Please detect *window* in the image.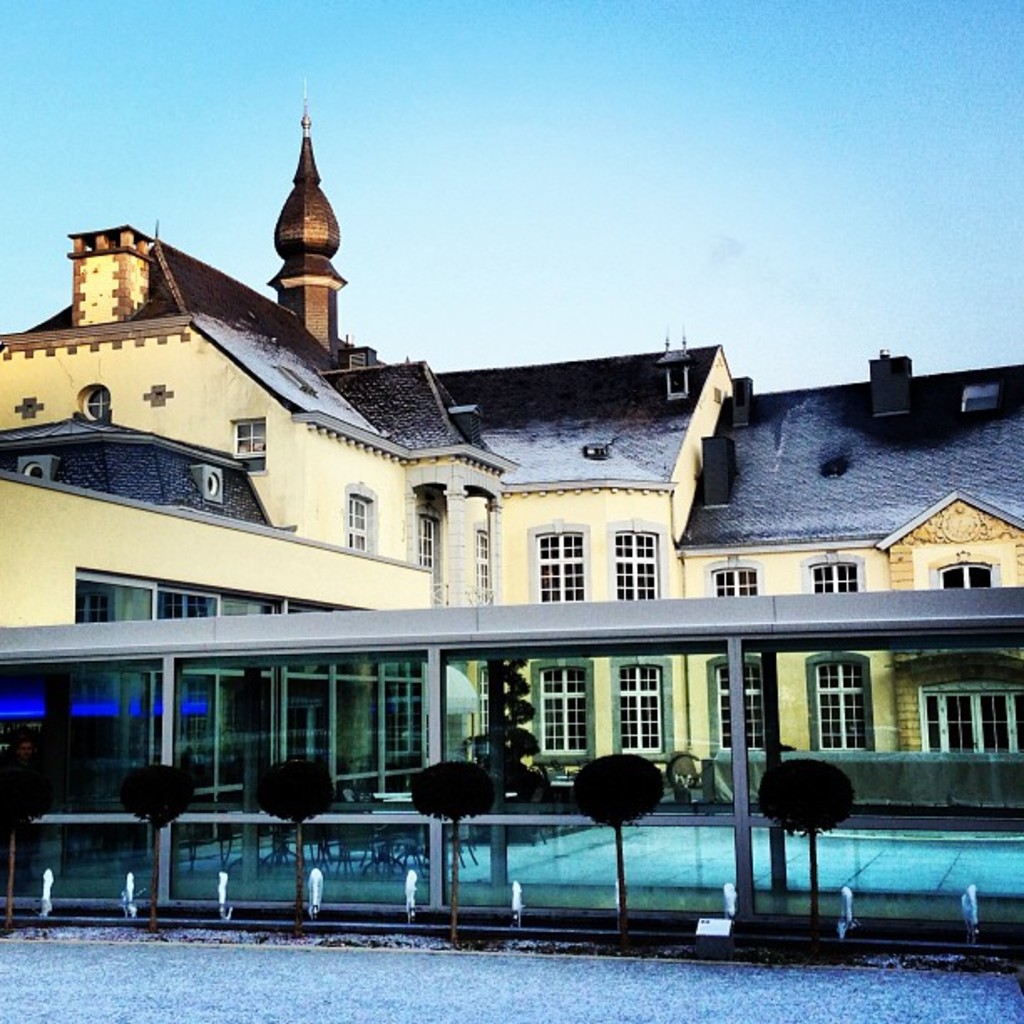
609:654:674:766.
